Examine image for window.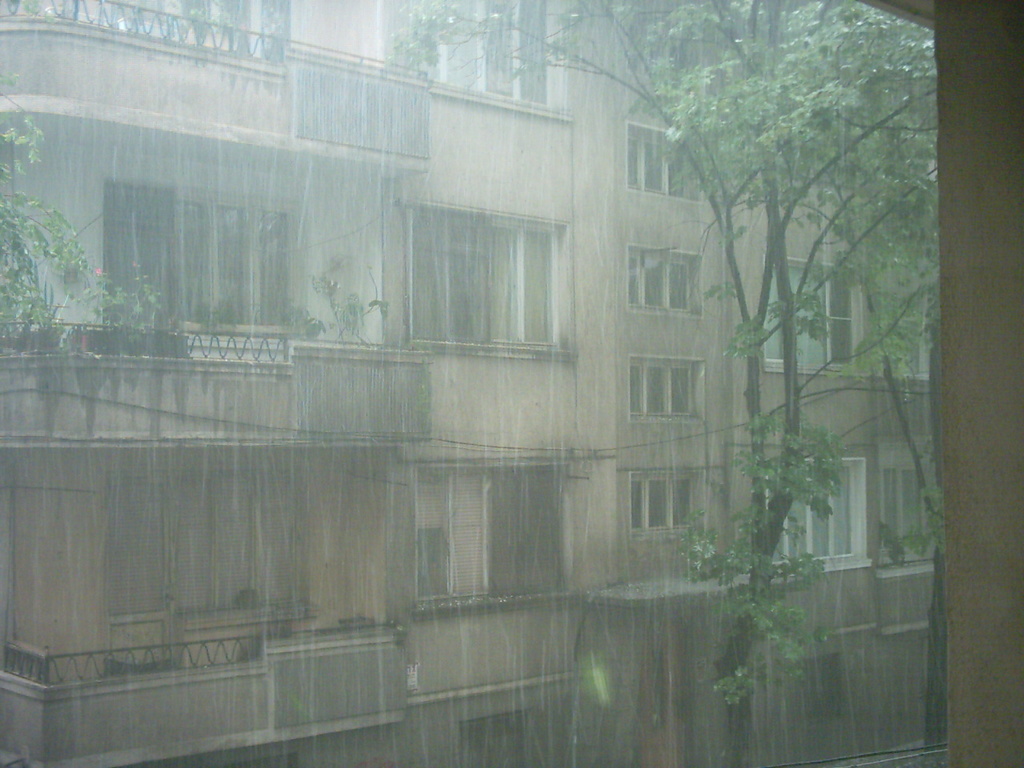
Examination result: box(630, 468, 704, 534).
